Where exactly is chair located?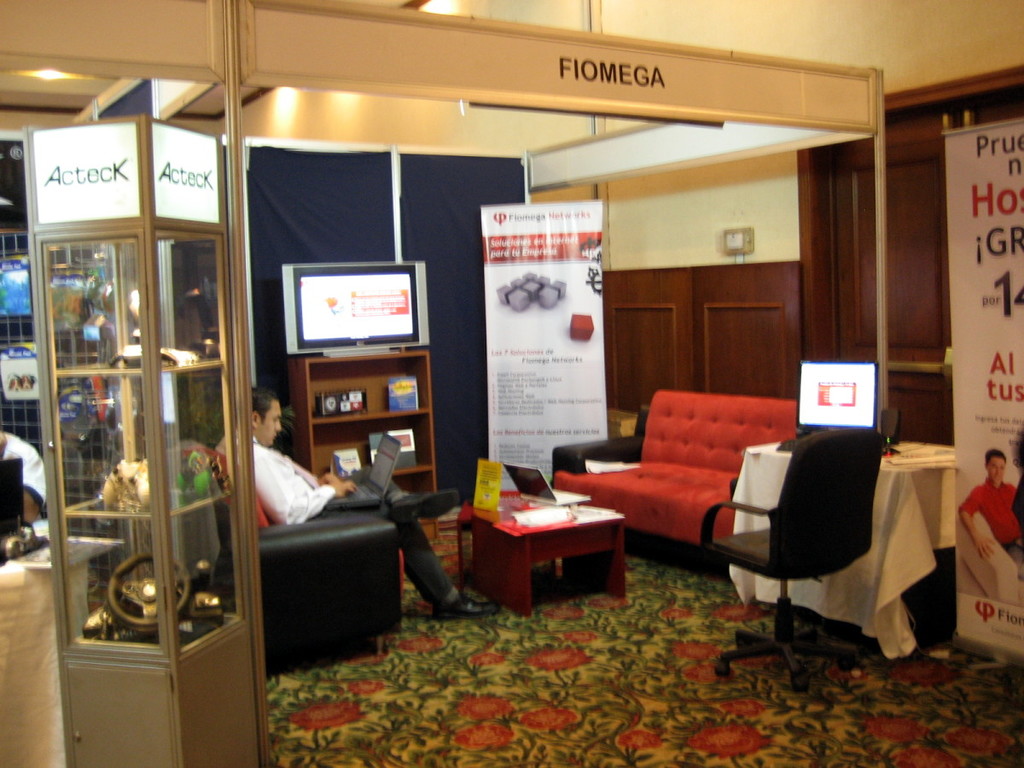
Its bounding box is <region>186, 448, 407, 678</region>.
